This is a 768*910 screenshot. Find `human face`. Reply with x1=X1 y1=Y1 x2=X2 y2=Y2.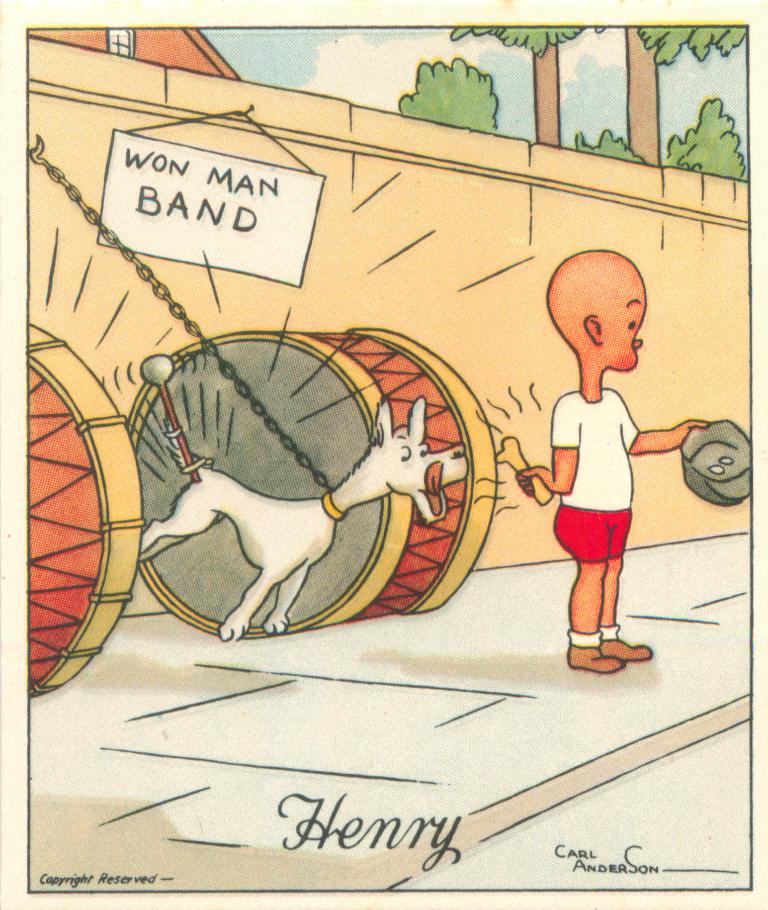
x1=600 y1=267 x2=650 y2=370.
